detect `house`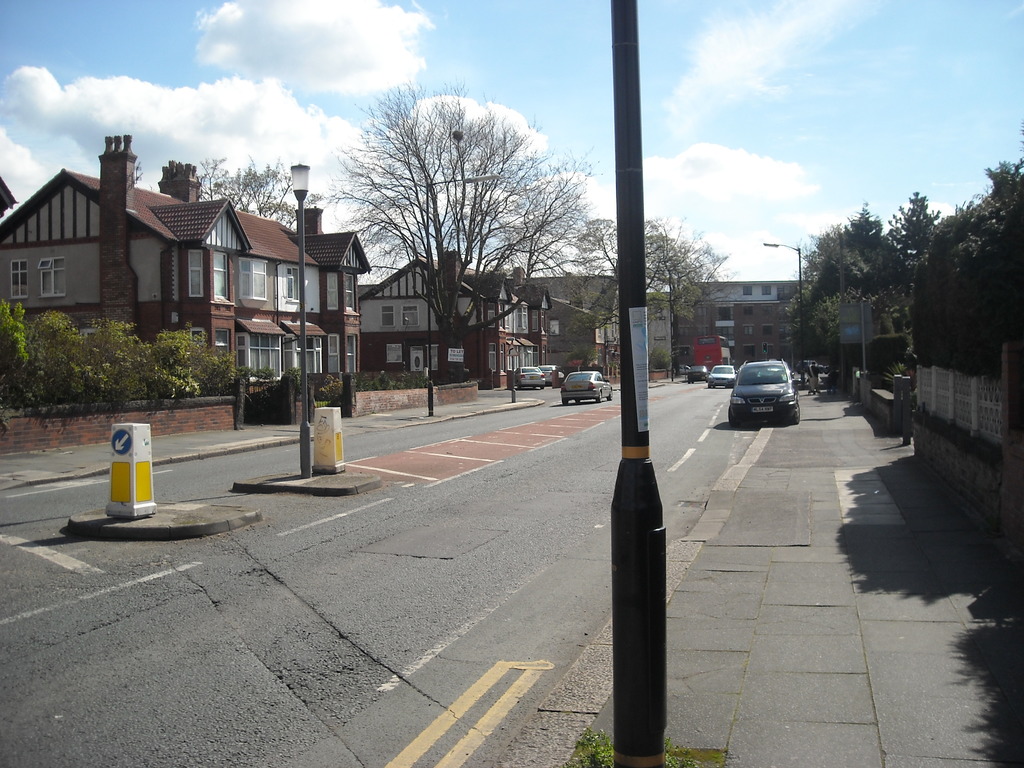
0,170,18,220
